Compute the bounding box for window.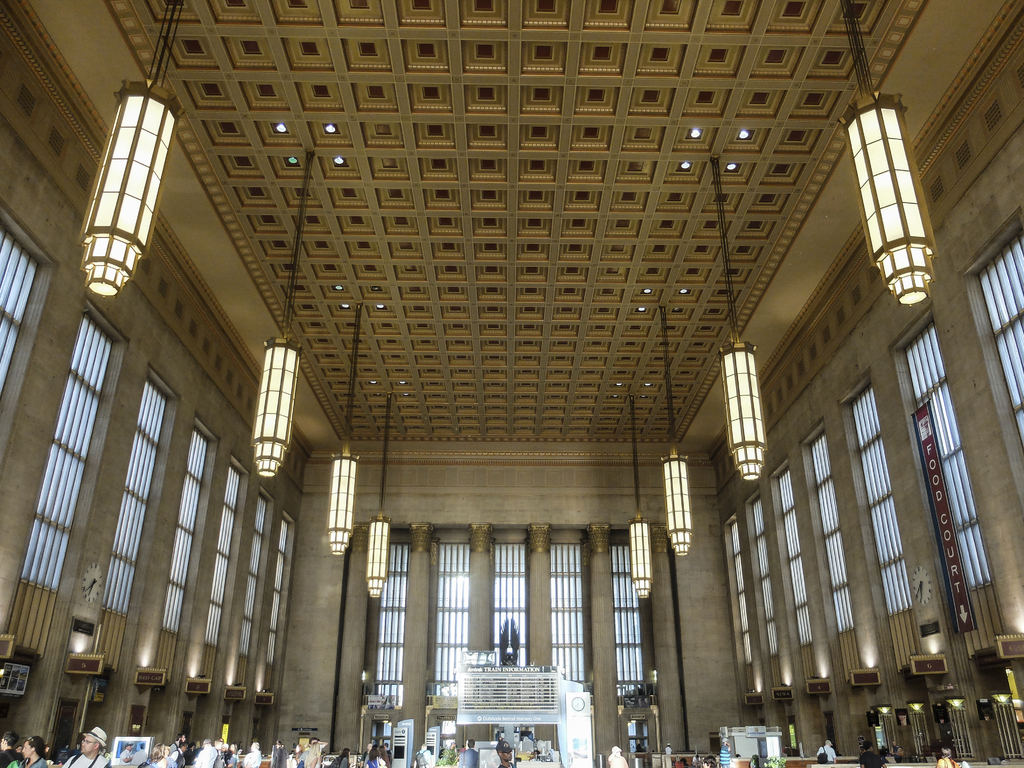
804:430:872:673.
